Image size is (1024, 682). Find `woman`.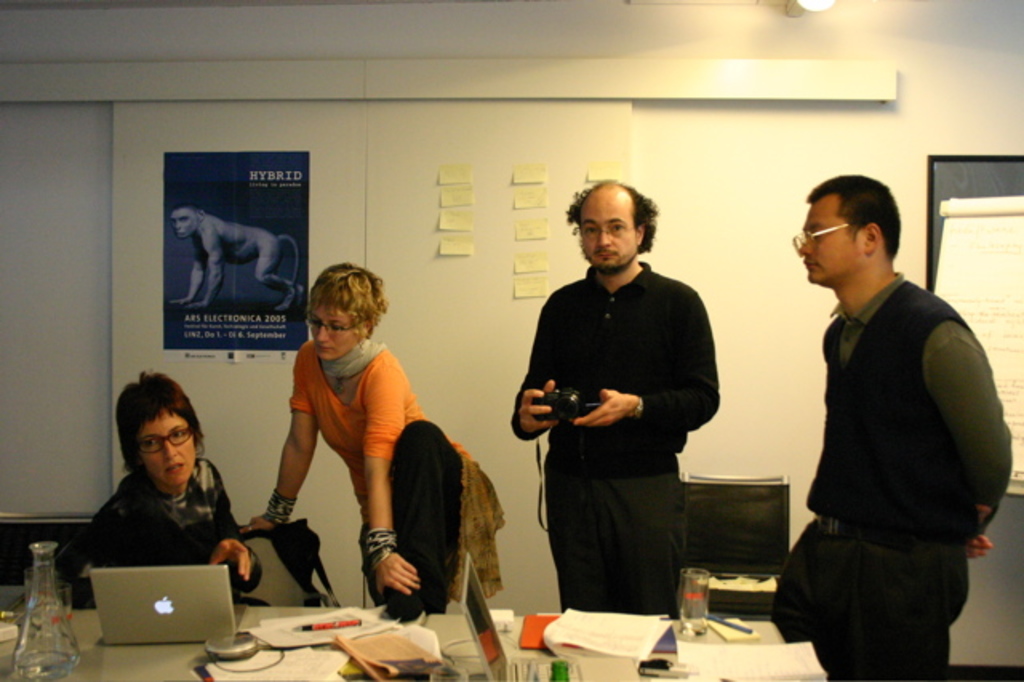
(54, 371, 275, 608).
